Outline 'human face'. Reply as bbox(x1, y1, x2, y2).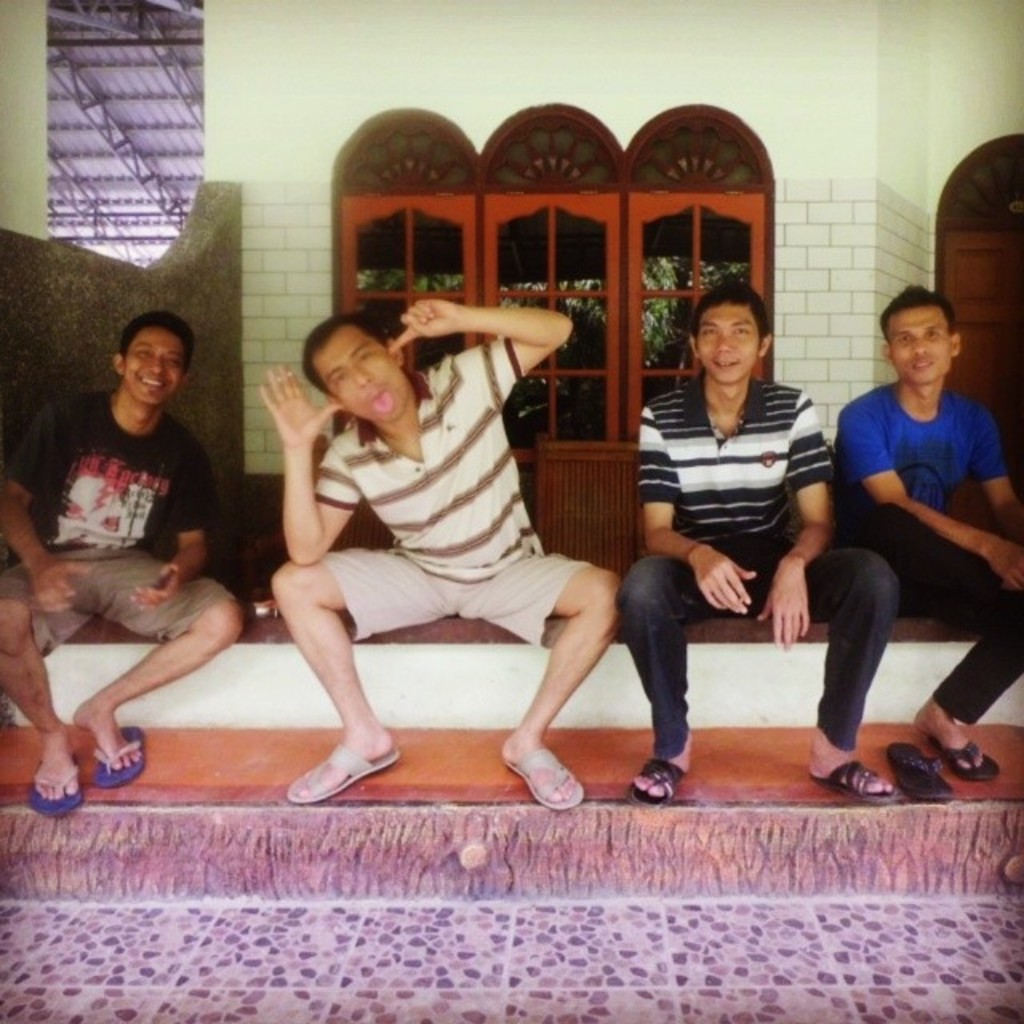
bbox(699, 301, 757, 381).
